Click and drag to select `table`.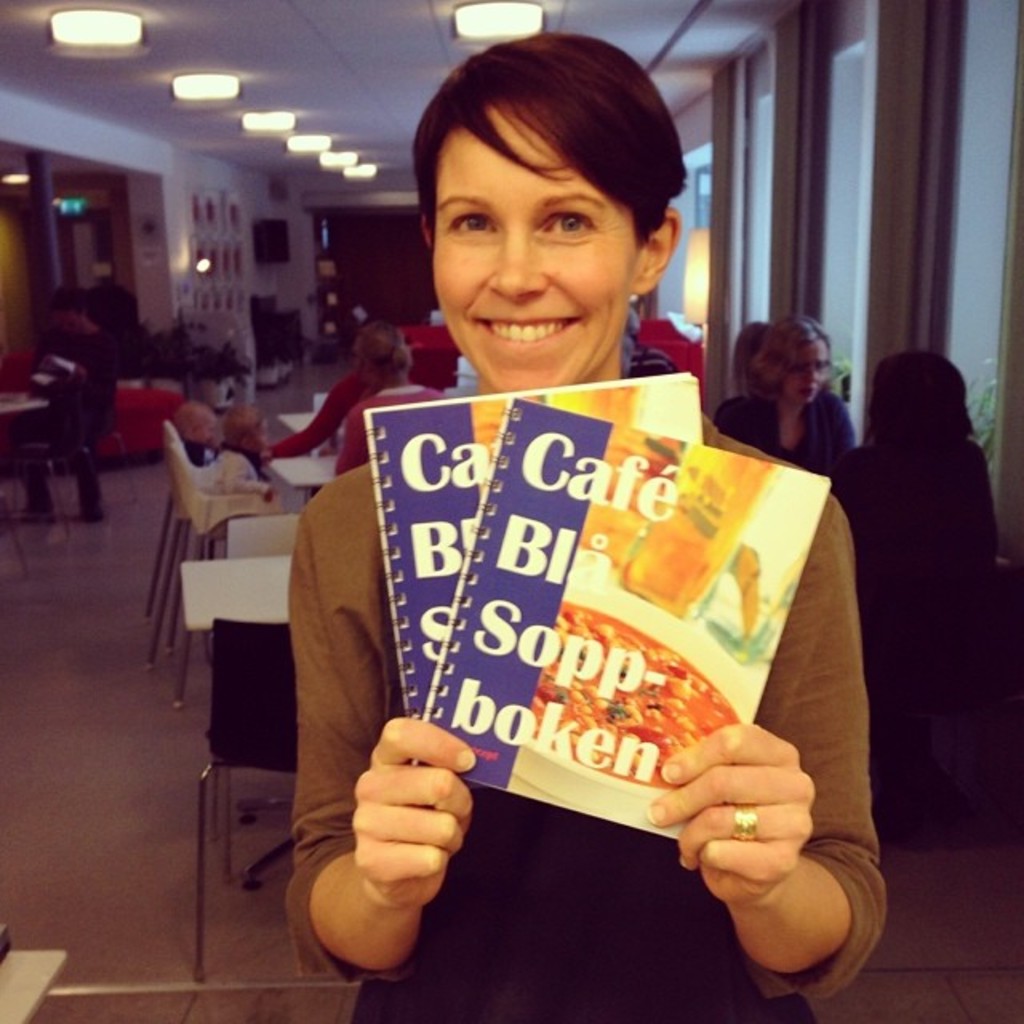
Selection: 0,389,51,418.
